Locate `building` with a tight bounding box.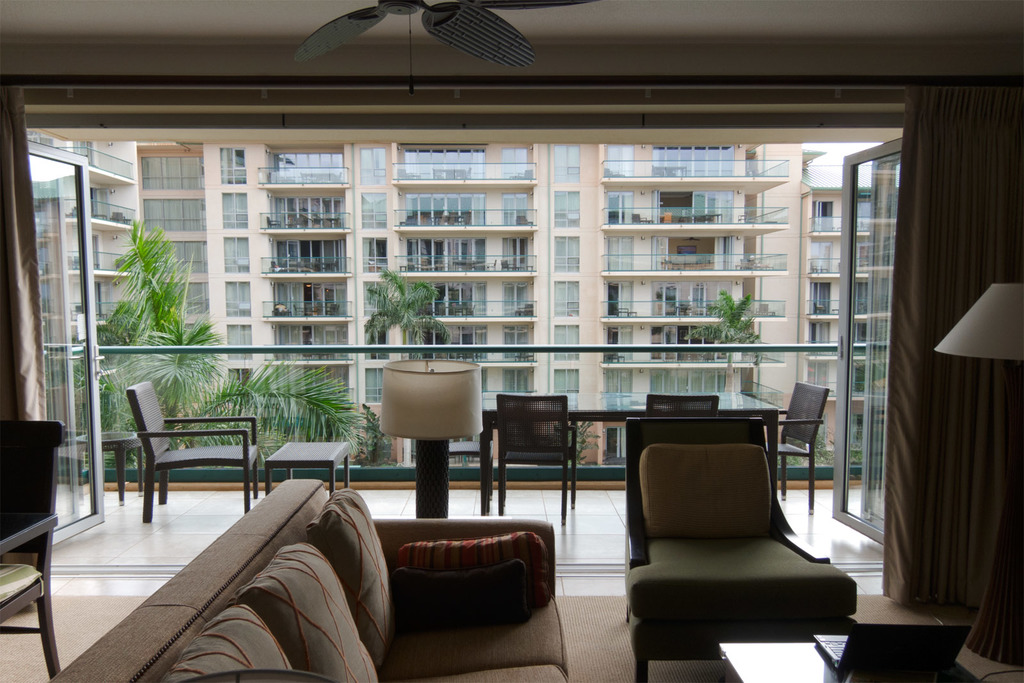
[0, 0, 1023, 682].
